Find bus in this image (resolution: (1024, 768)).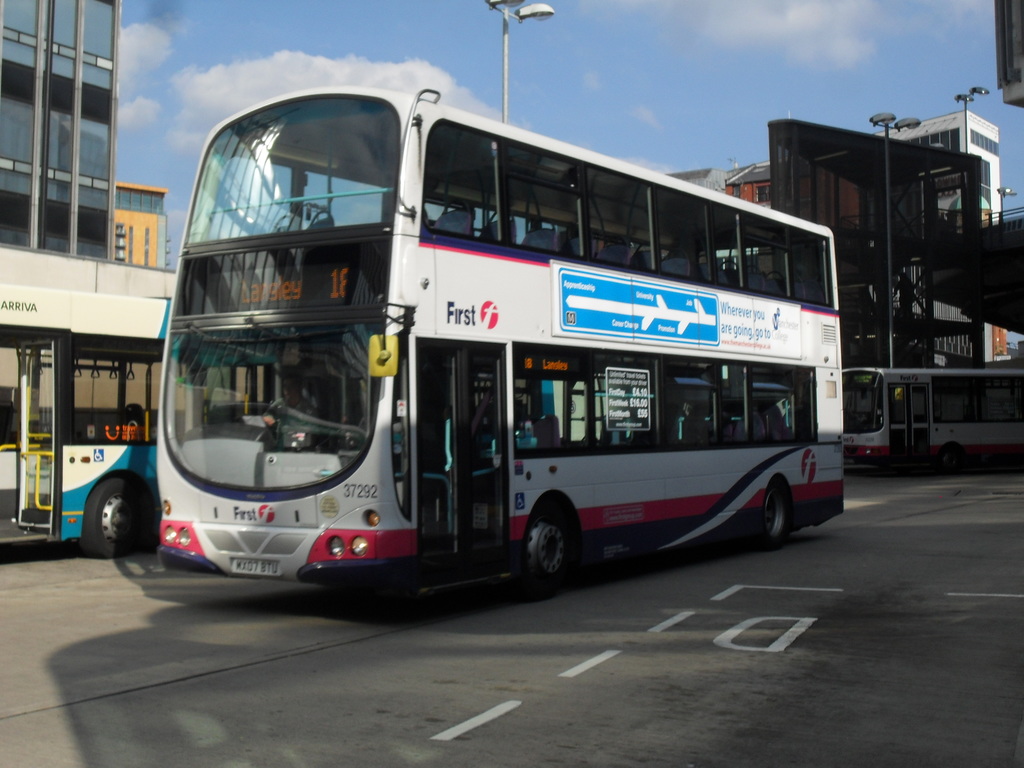
{"left": 837, "top": 365, "right": 1023, "bottom": 474}.
